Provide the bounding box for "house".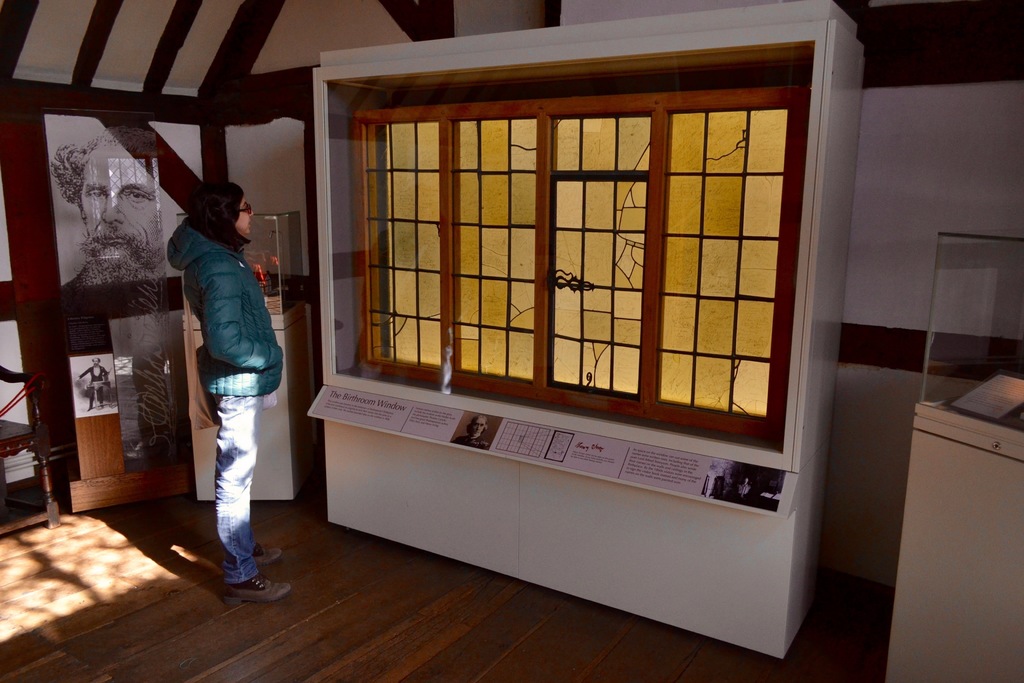
locate(0, 0, 1023, 682).
